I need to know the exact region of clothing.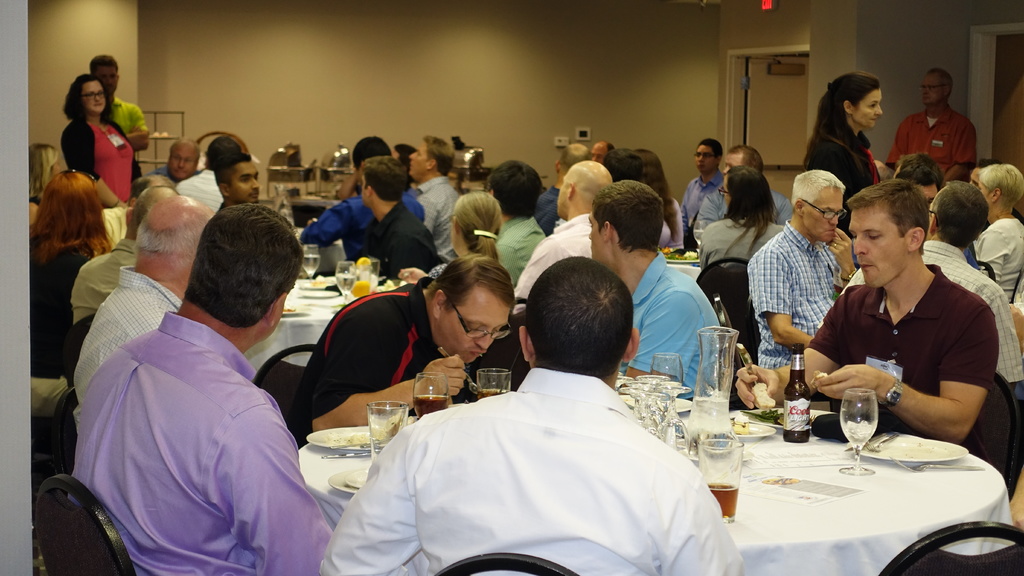
Region: box(706, 215, 781, 264).
